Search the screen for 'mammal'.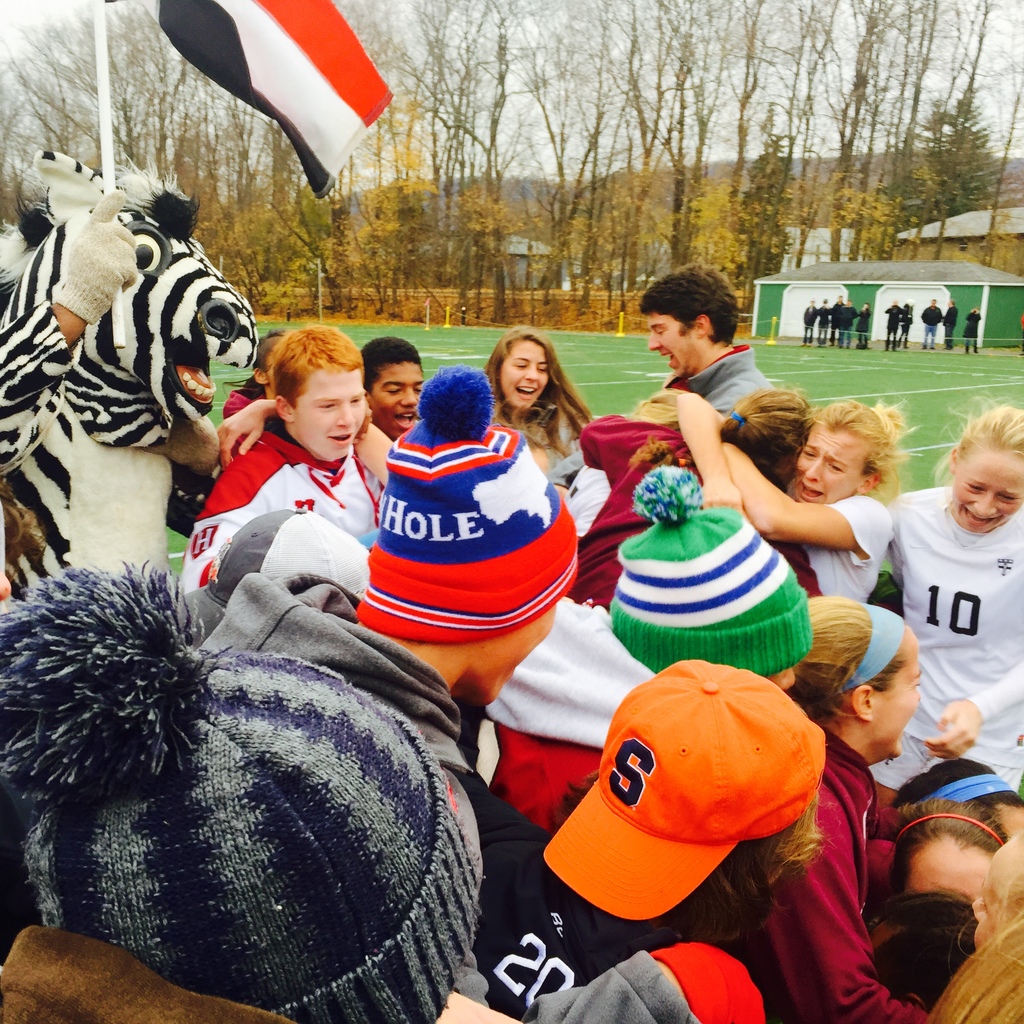
Found at select_region(818, 297, 834, 346).
